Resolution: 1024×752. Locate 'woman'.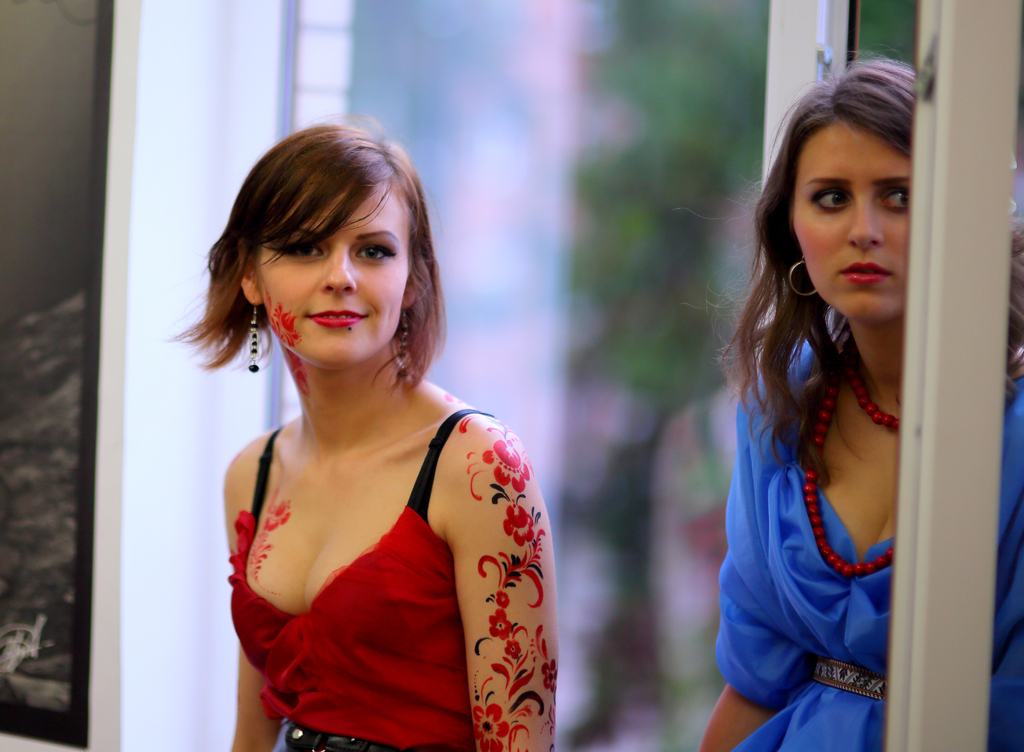
left=170, top=110, right=598, bottom=739.
